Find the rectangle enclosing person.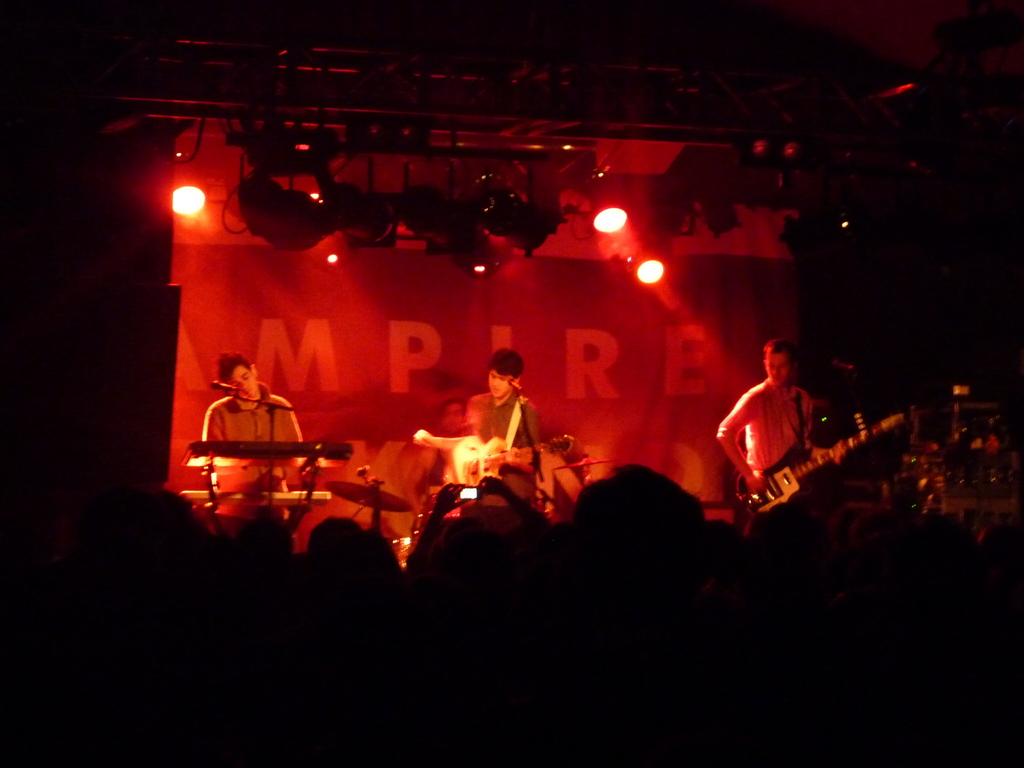
463 348 540 522.
